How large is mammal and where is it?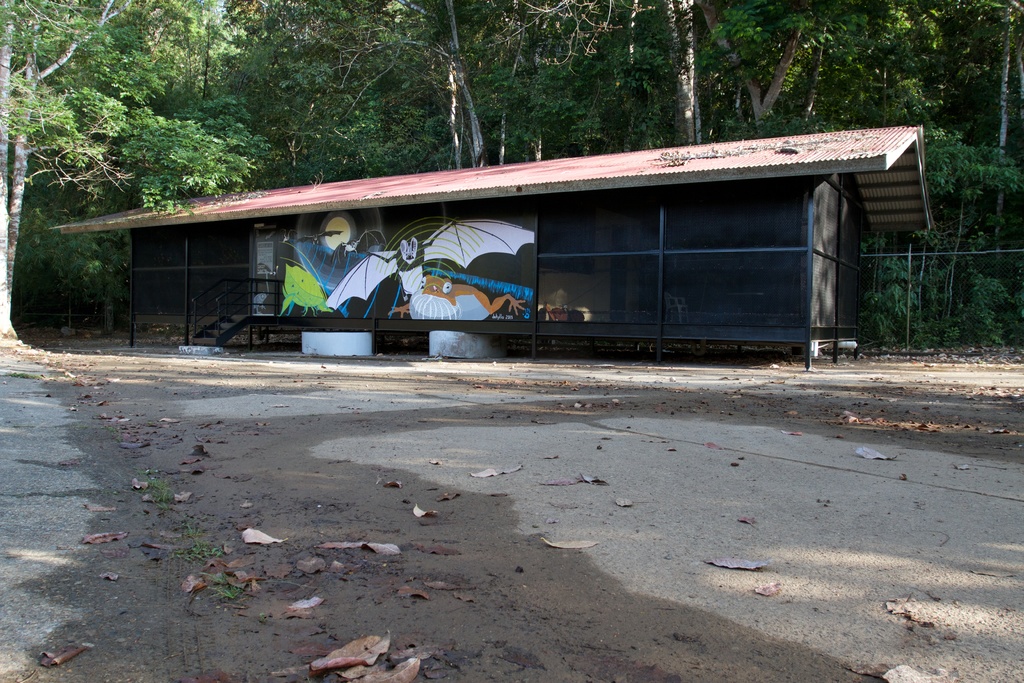
Bounding box: {"left": 298, "top": 229, "right": 342, "bottom": 244}.
